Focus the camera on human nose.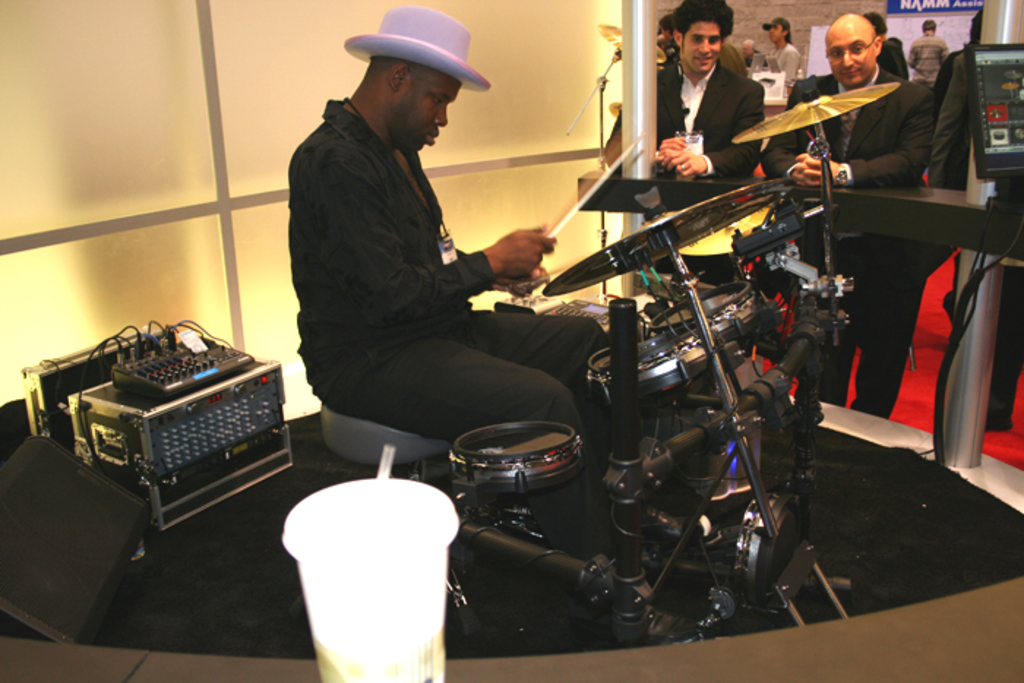
Focus region: [left=838, top=45, right=854, bottom=64].
